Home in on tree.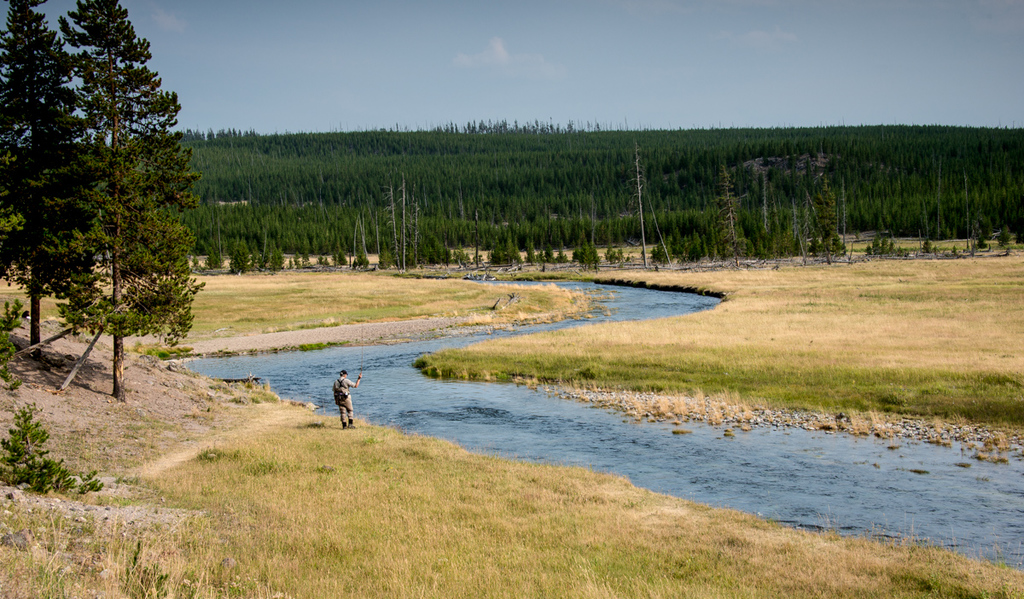
Homed in at detection(187, 189, 201, 225).
